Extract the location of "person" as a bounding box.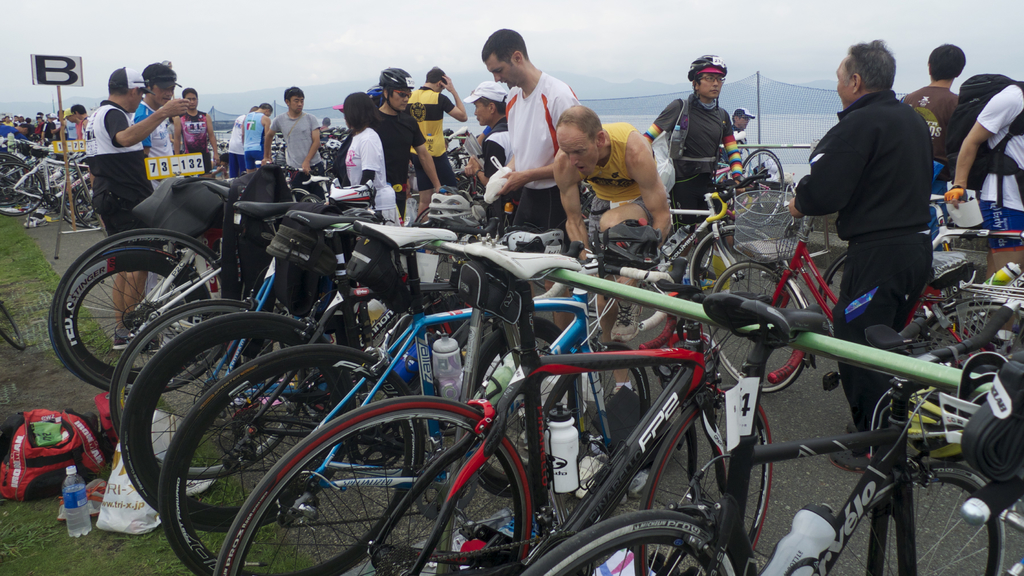
crop(796, 37, 941, 437).
